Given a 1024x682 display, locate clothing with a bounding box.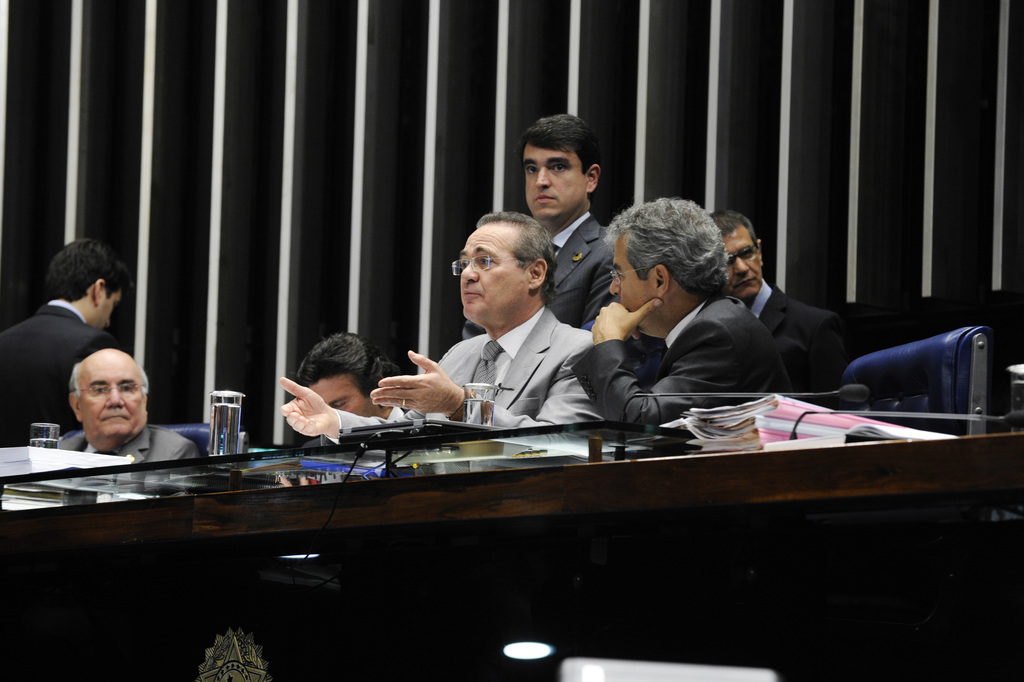
Located: (72, 427, 201, 482).
